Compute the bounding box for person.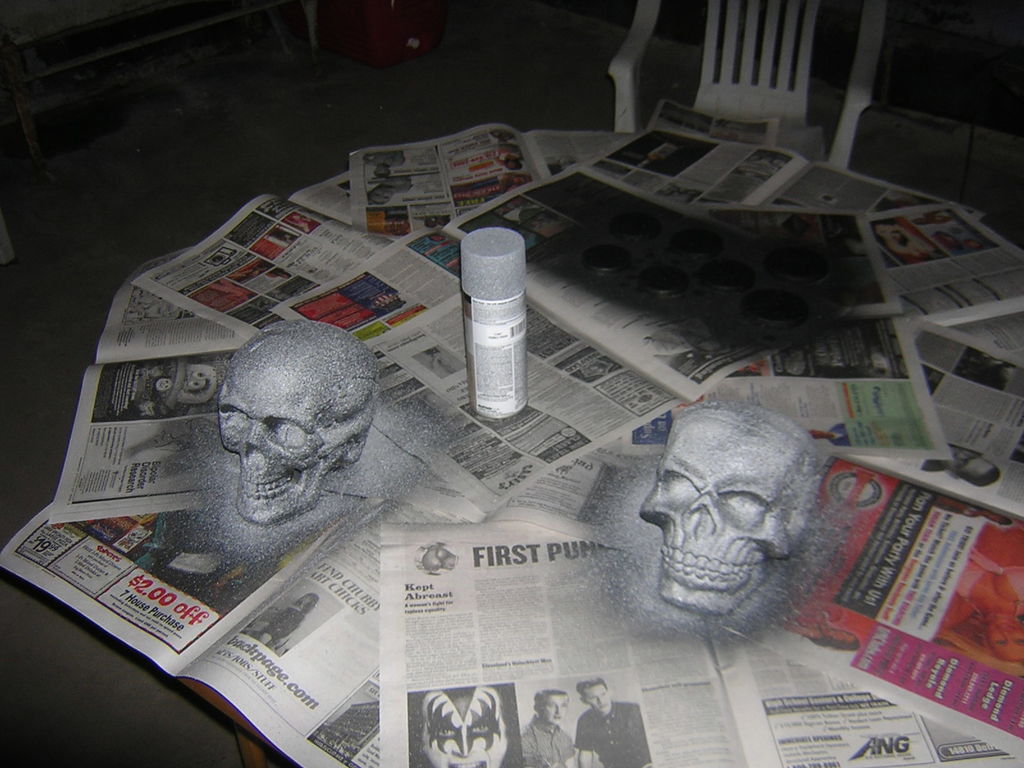
left=572, top=676, right=654, bottom=767.
